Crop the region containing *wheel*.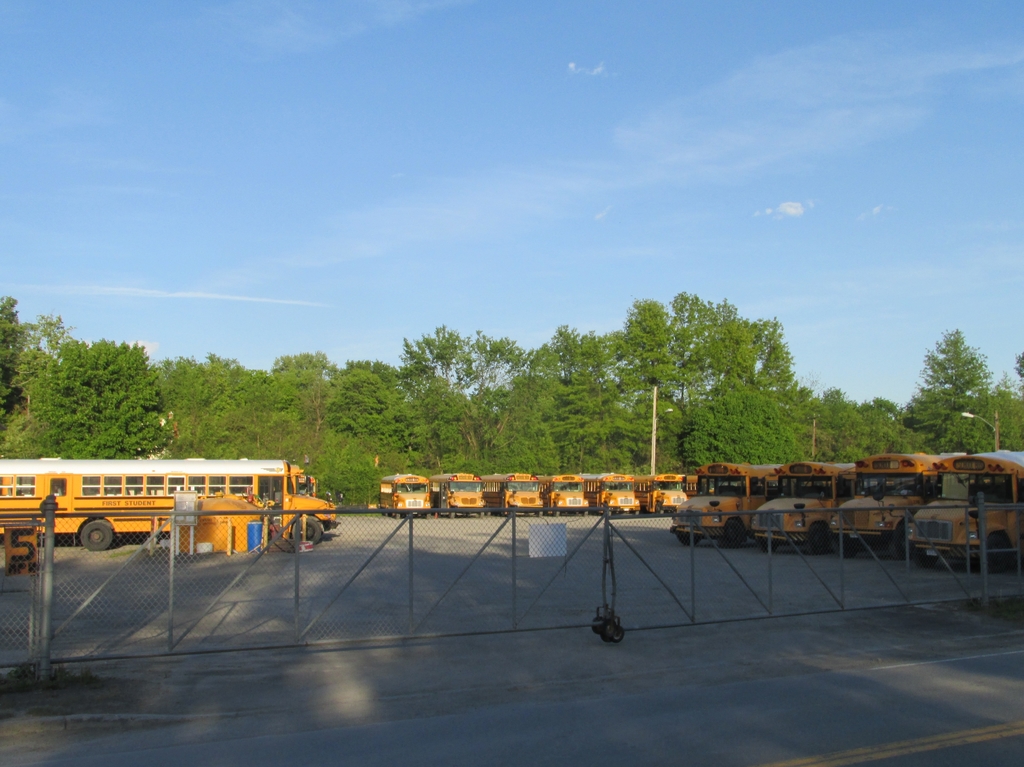
Crop region: {"x1": 83, "y1": 514, "x2": 114, "y2": 550}.
